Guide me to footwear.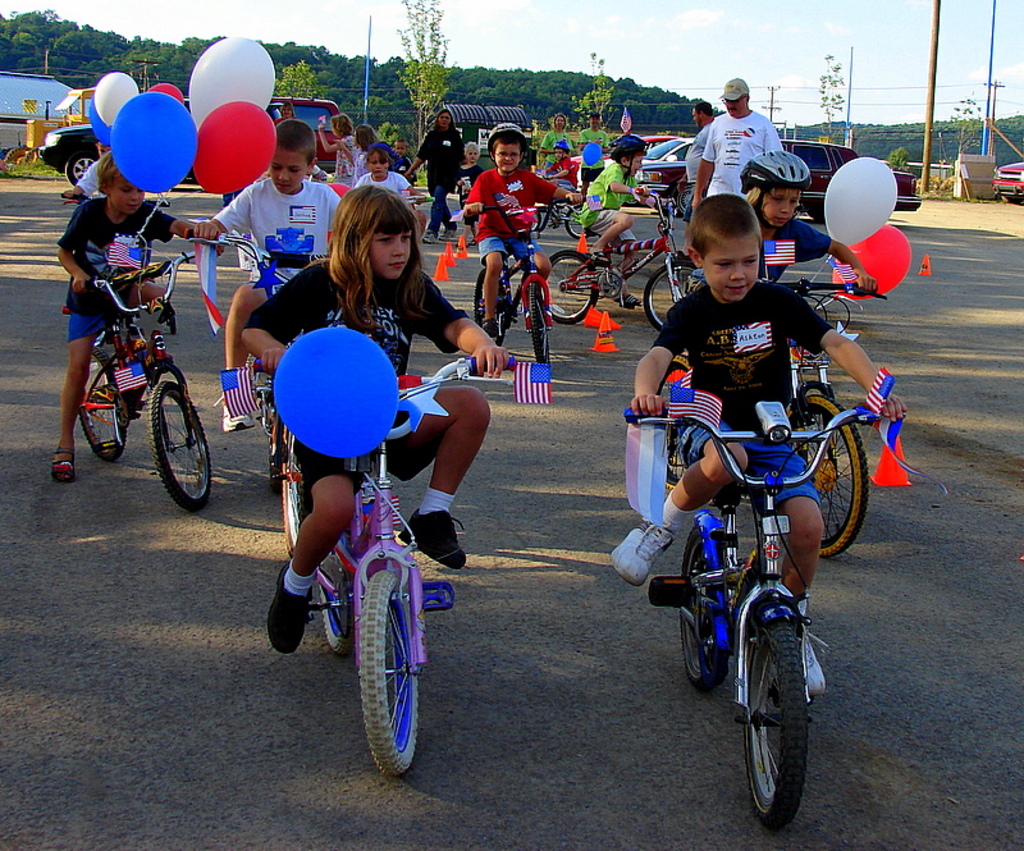
Guidance: 416 228 440 248.
